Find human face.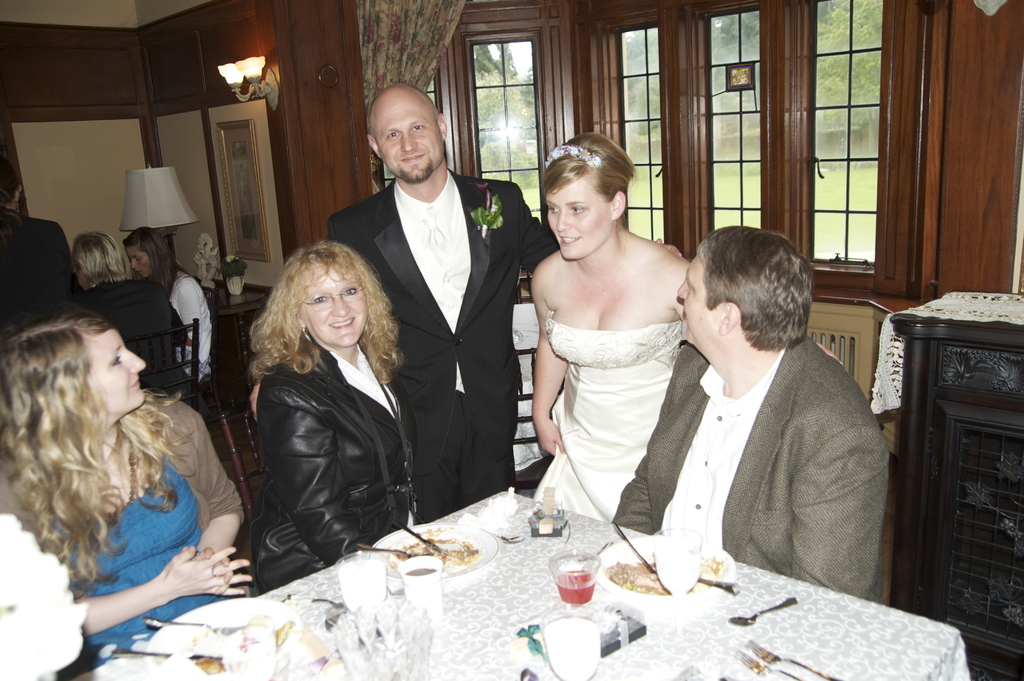
rect(674, 261, 719, 351).
